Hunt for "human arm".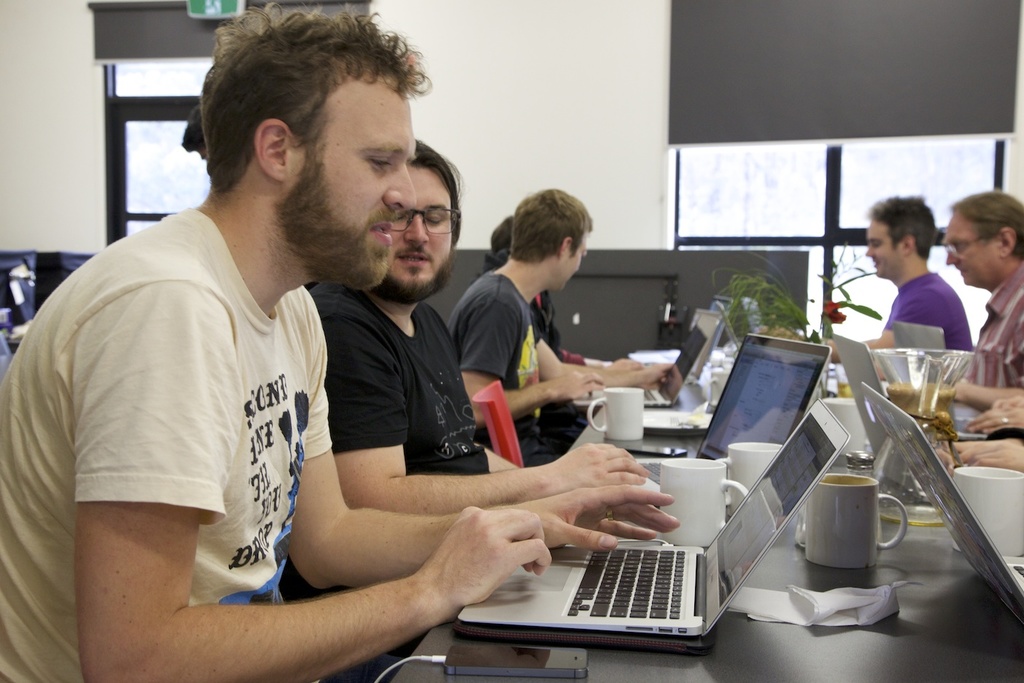
Hunted down at crop(962, 406, 1023, 432).
